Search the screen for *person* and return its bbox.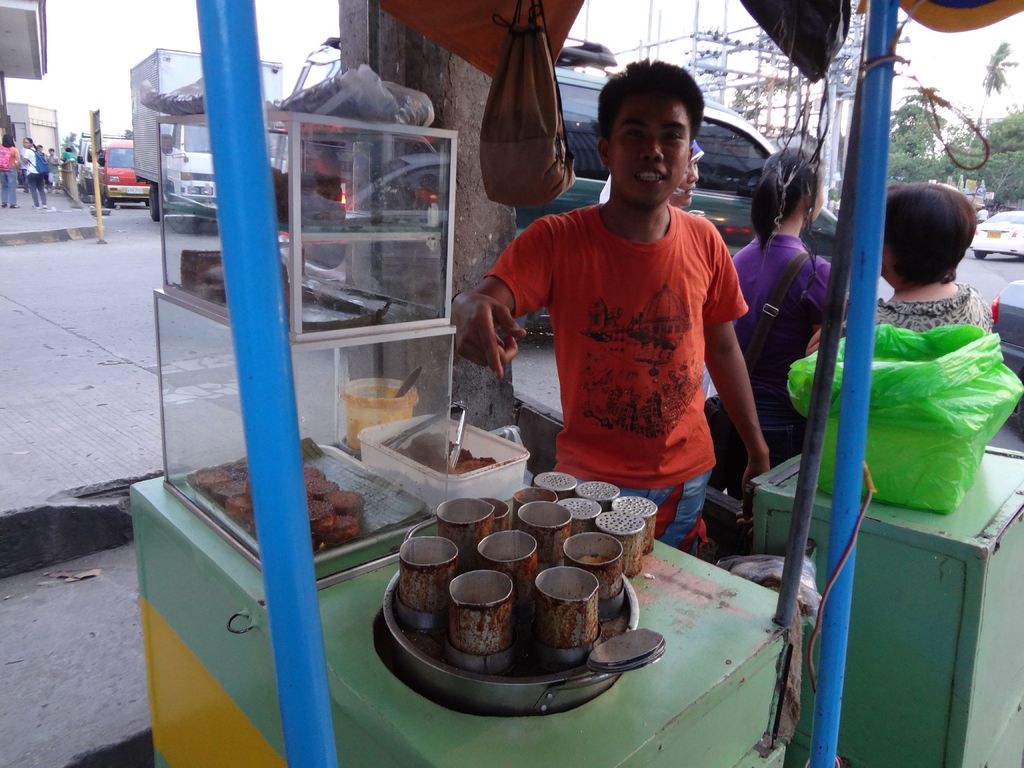
Found: bbox(977, 205, 990, 223).
